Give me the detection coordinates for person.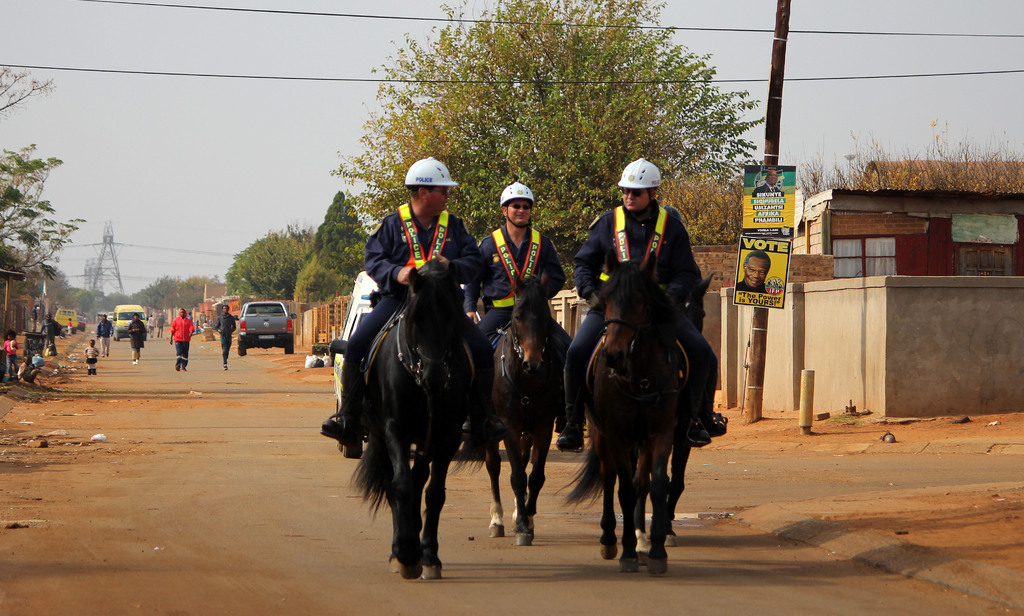
(755, 172, 787, 195).
